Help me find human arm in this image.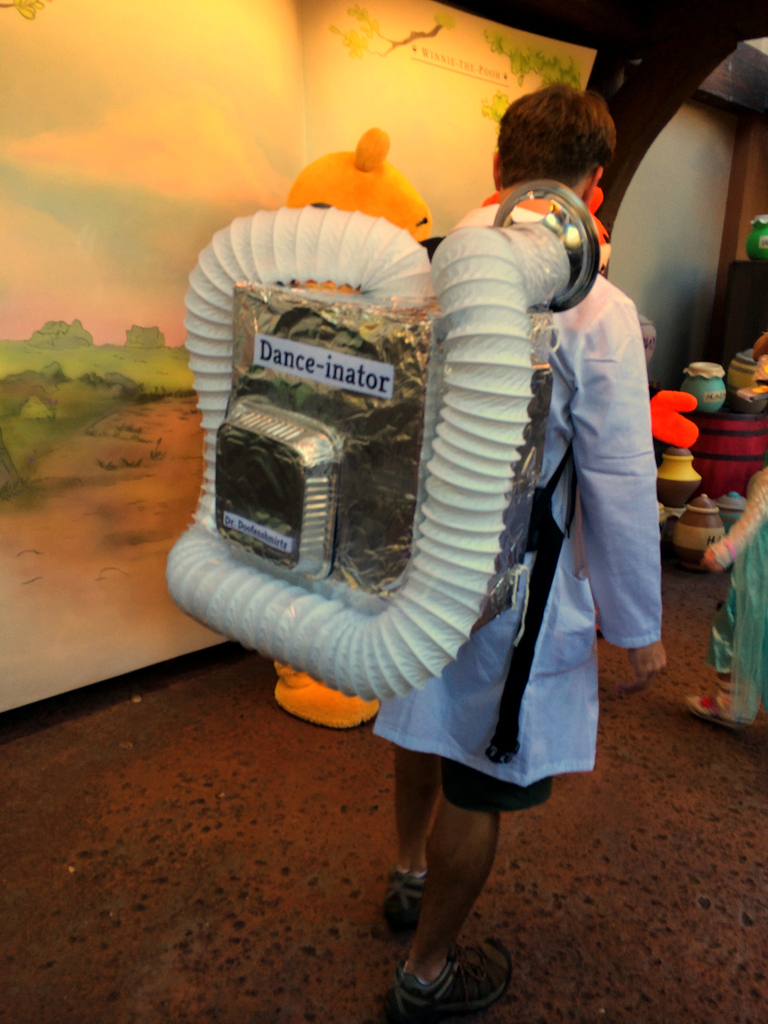
Found it: locate(705, 469, 767, 573).
